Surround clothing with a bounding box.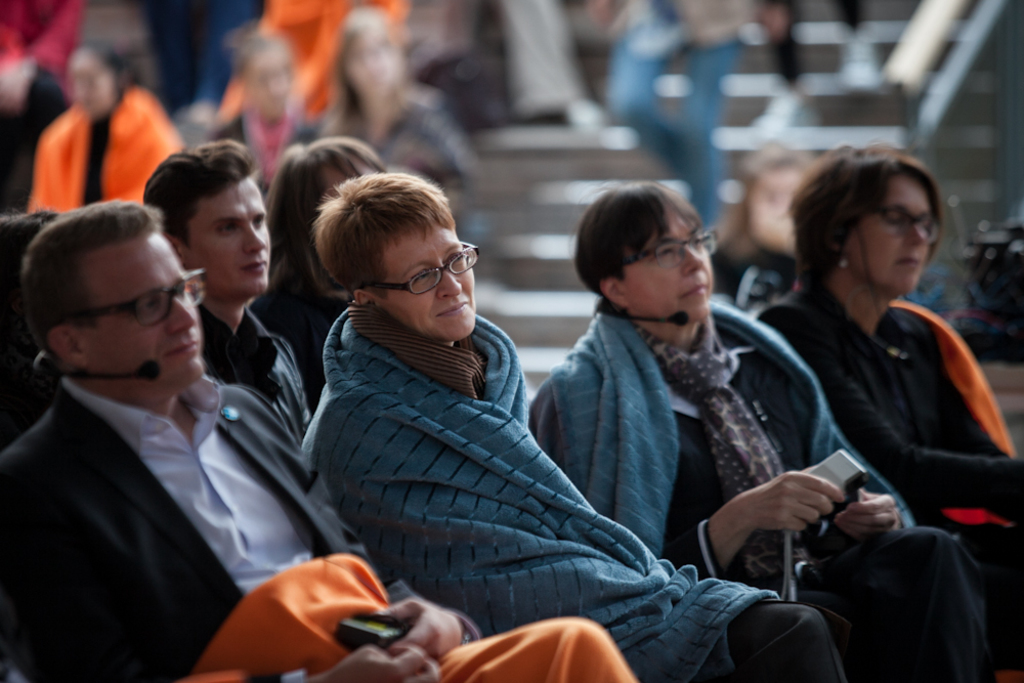
rect(0, 370, 649, 682).
